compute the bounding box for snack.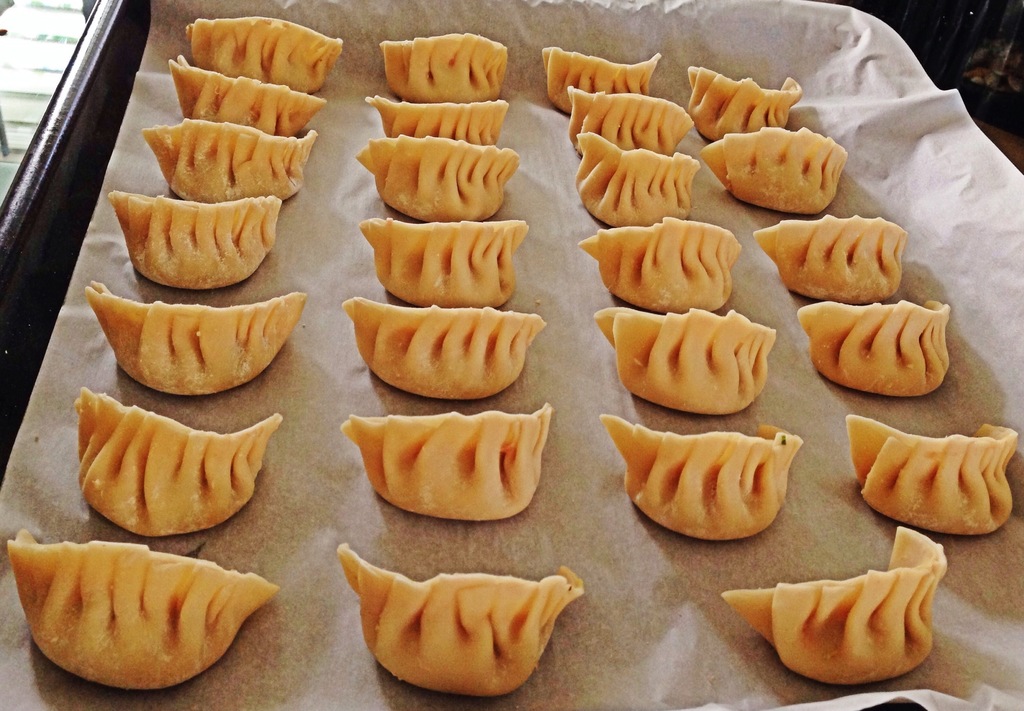
[354,218,532,306].
